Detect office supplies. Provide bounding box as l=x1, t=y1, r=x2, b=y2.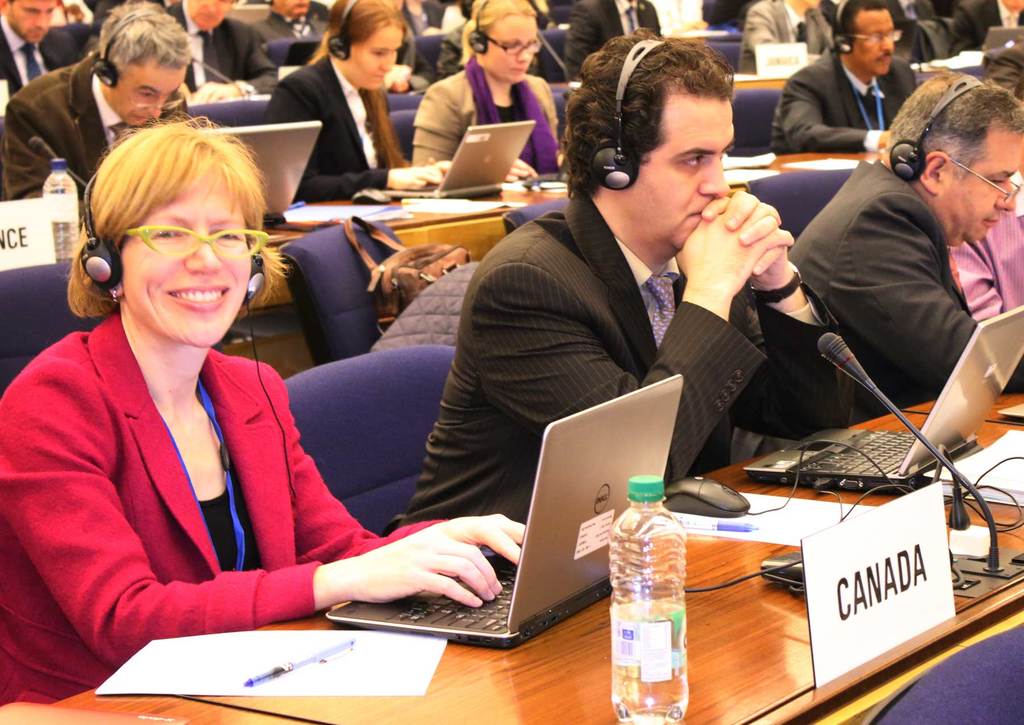
l=89, t=633, r=442, b=696.
